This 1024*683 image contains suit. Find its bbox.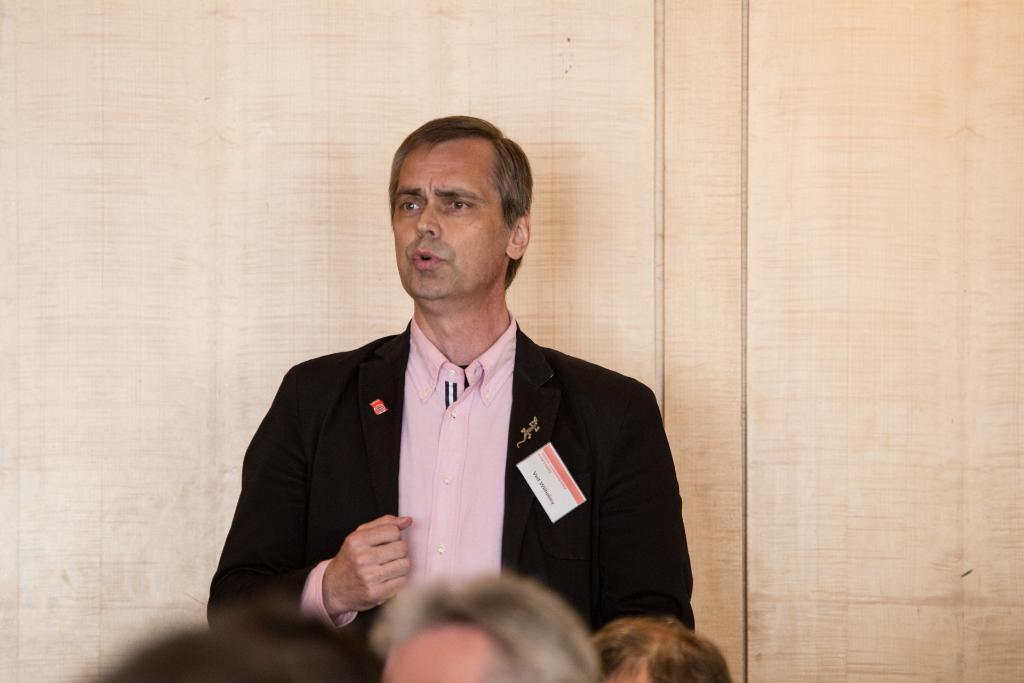
[left=227, top=274, right=676, bottom=638].
